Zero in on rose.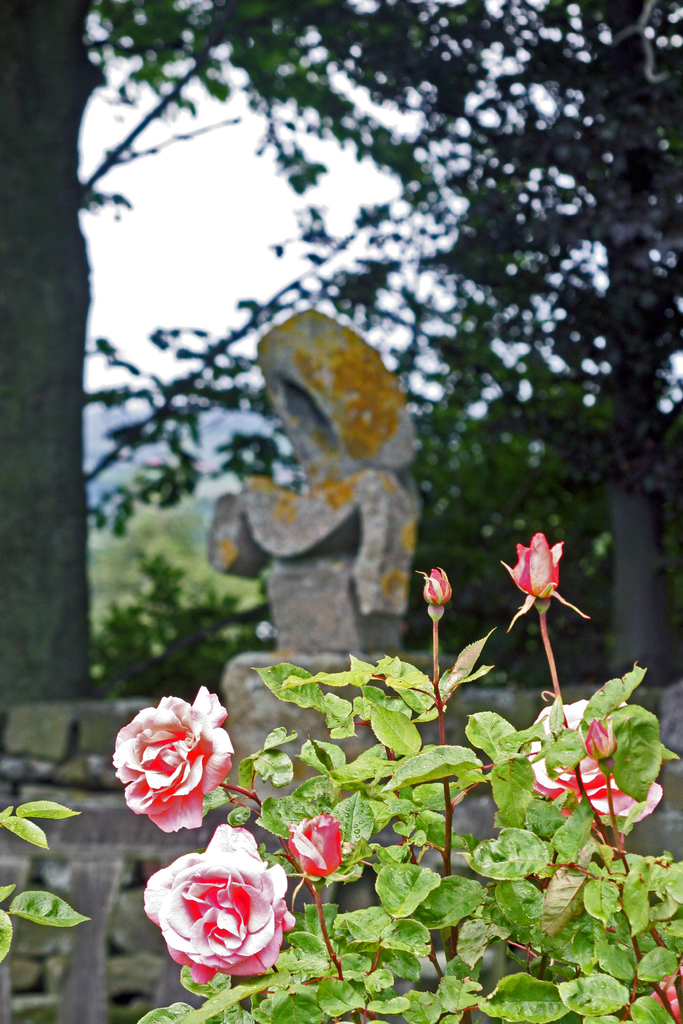
Zeroed in: box=[530, 696, 664, 823].
